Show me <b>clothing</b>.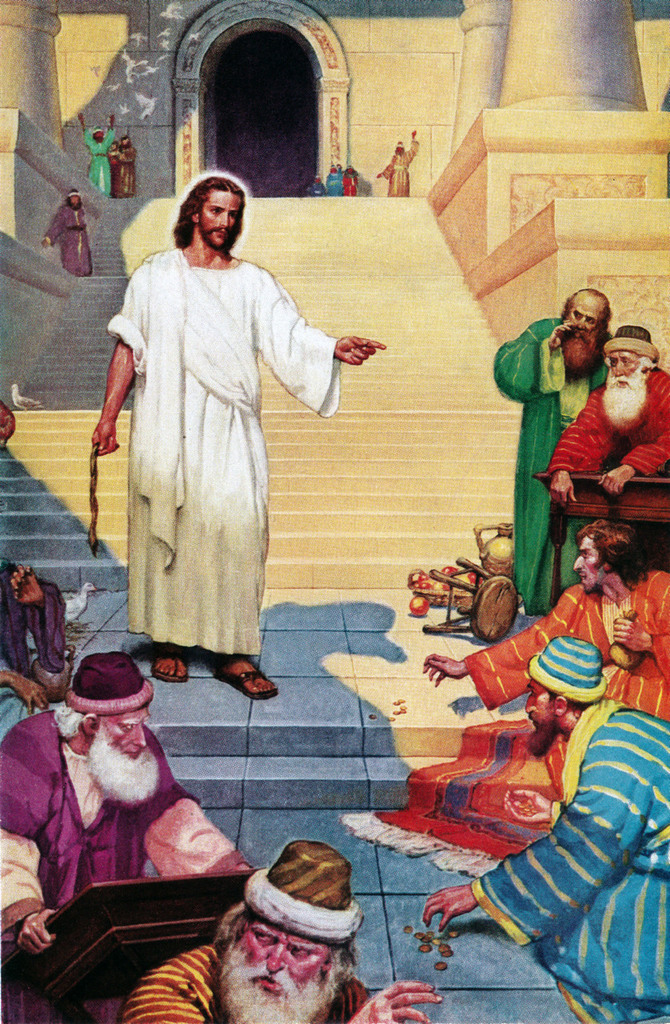
<b>clothing</b> is here: bbox=(114, 145, 136, 196).
